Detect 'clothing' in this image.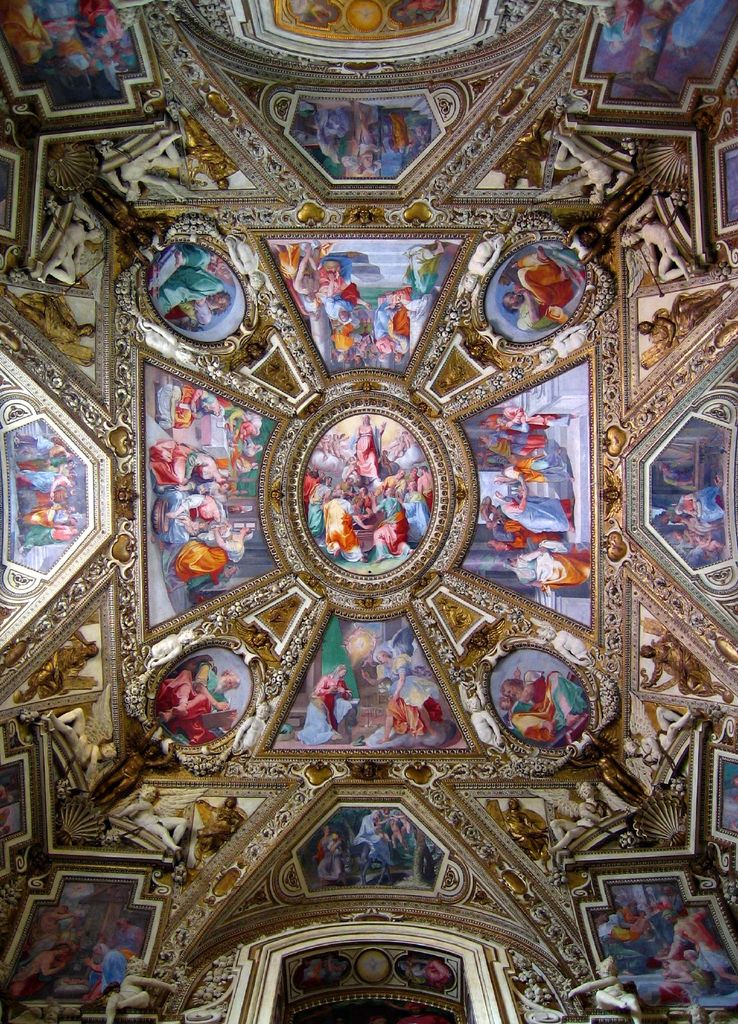
Detection: {"x1": 517, "y1": 541, "x2": 593, "y2": 596}.
